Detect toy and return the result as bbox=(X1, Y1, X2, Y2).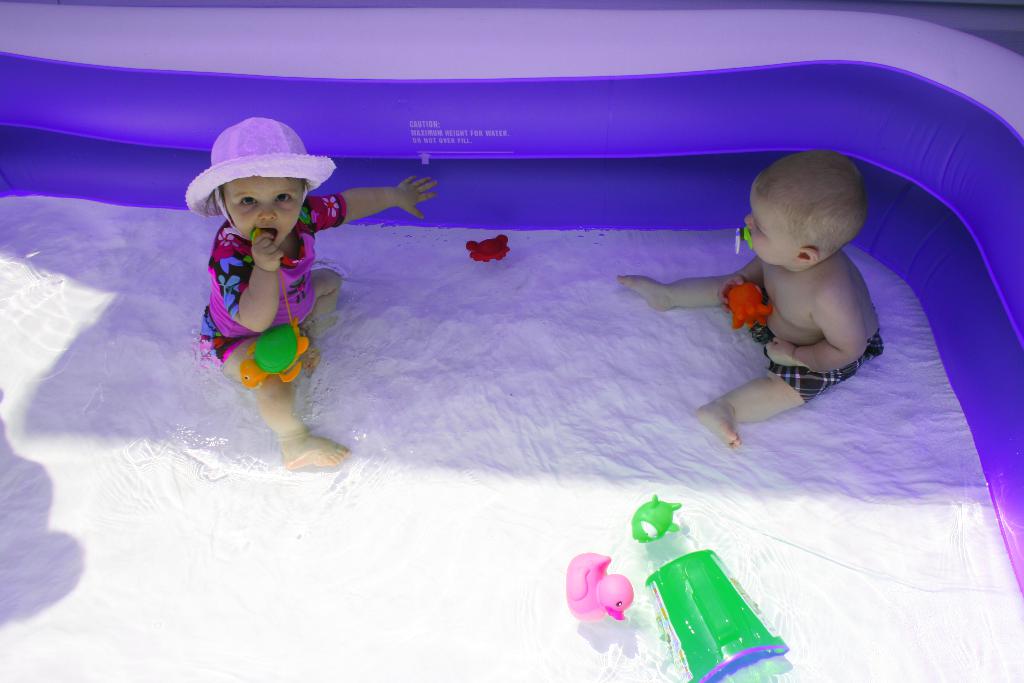
bbox=(564, 551, 634, 621).
